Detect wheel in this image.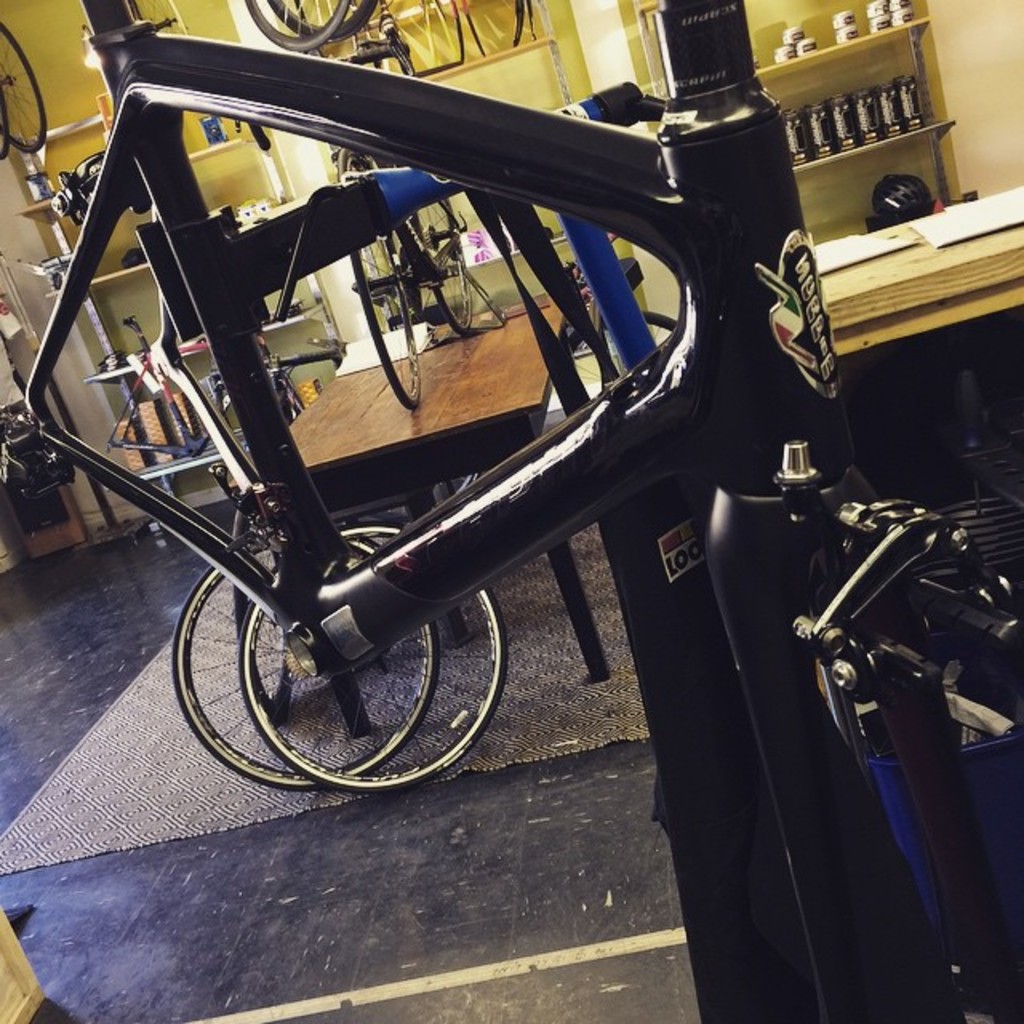
Detection: <region>170, 531, 442, 794</region>.
